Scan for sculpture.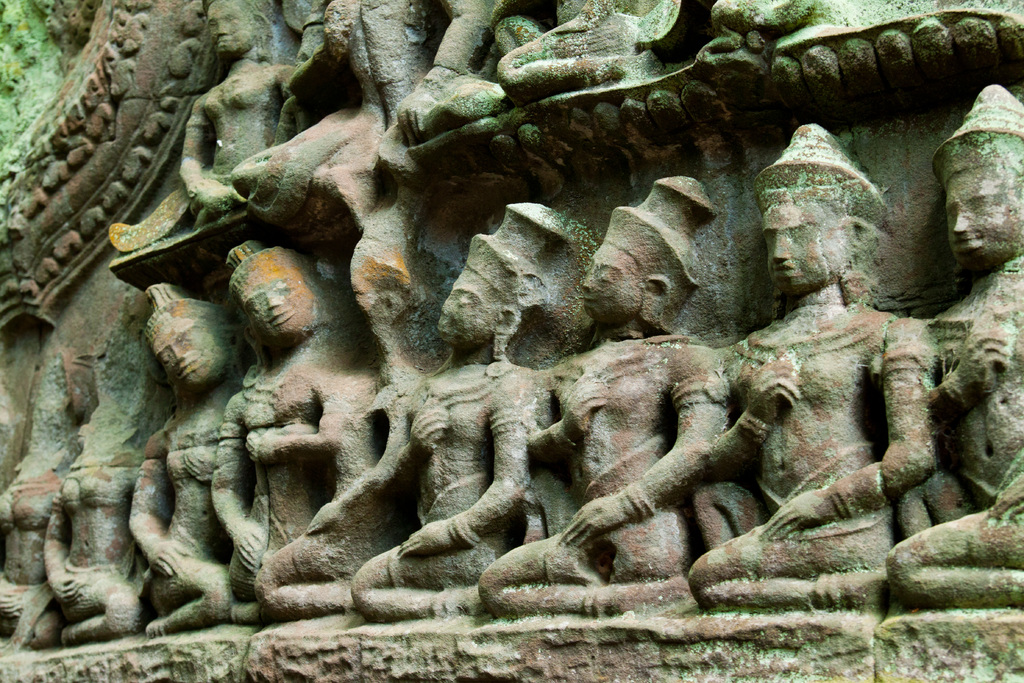
Scan result: {"left": 130, "top": 278, "right": 244, "bottom": 639}.
